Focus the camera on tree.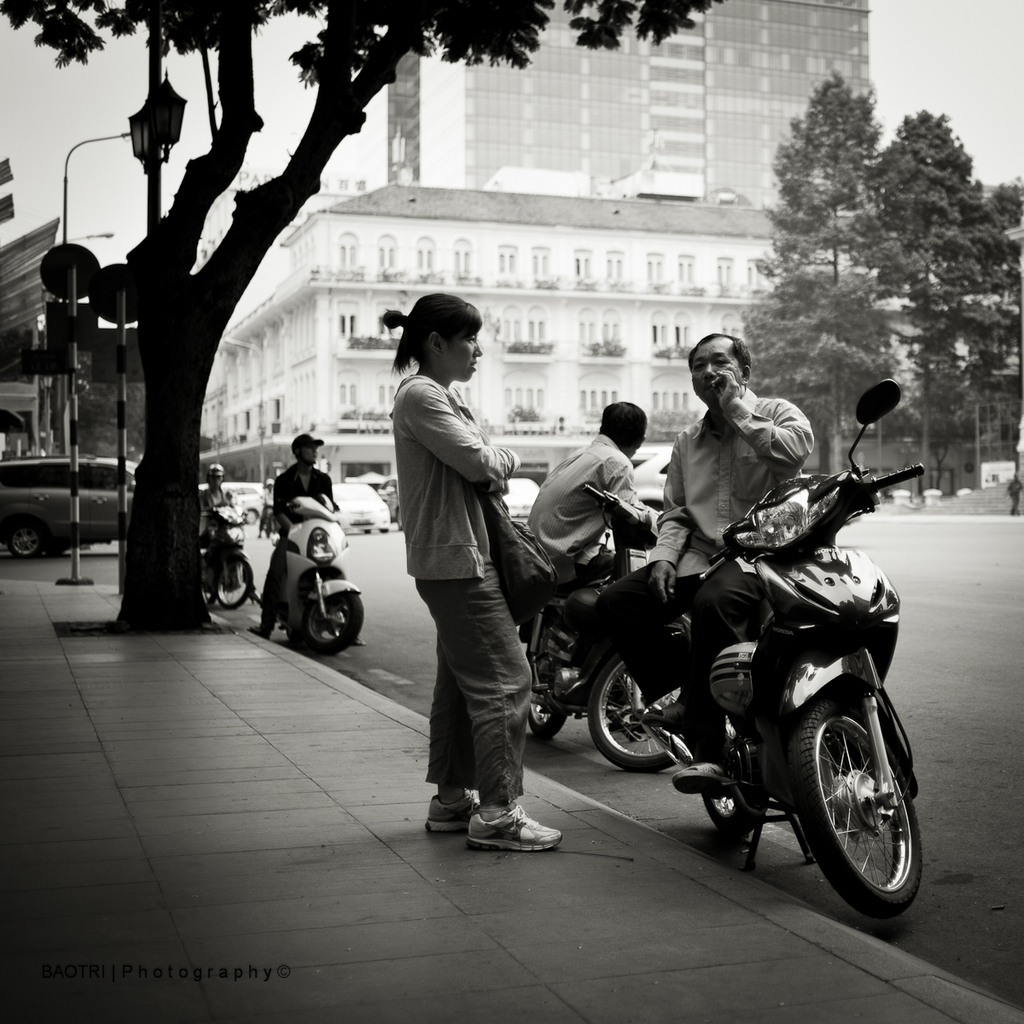
Focus region: (x1=0, y1=0, x2=721, y2=643).
